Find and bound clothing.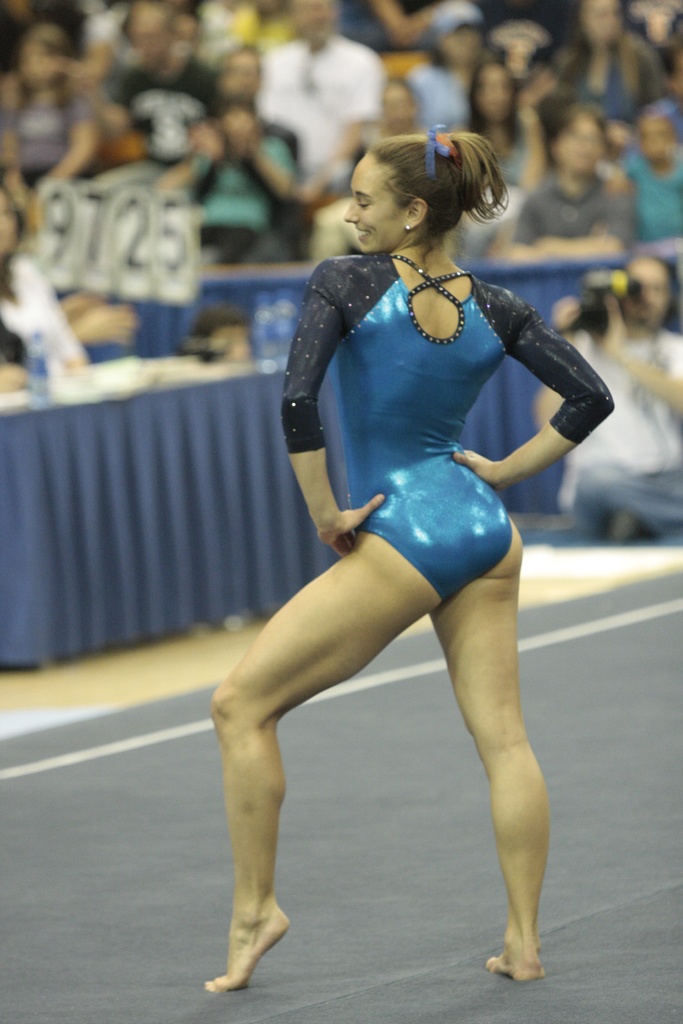
Bound: box(0, 87, 108, 179).
